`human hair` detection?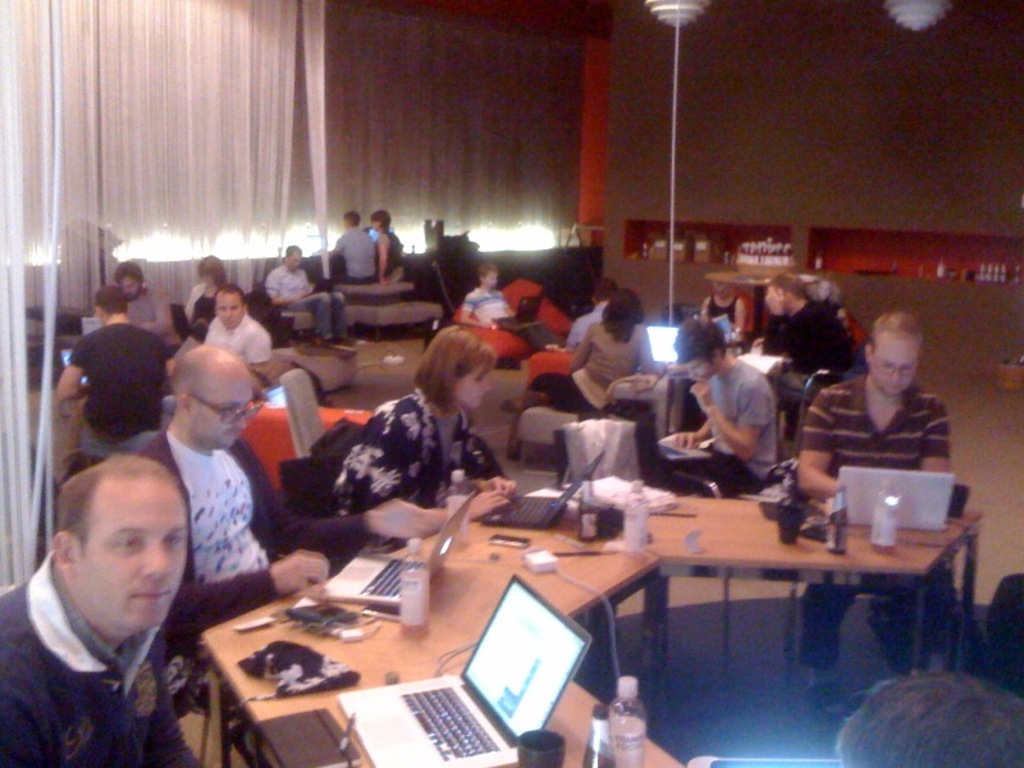
left=842, top=669, right=1023, bottom=767
